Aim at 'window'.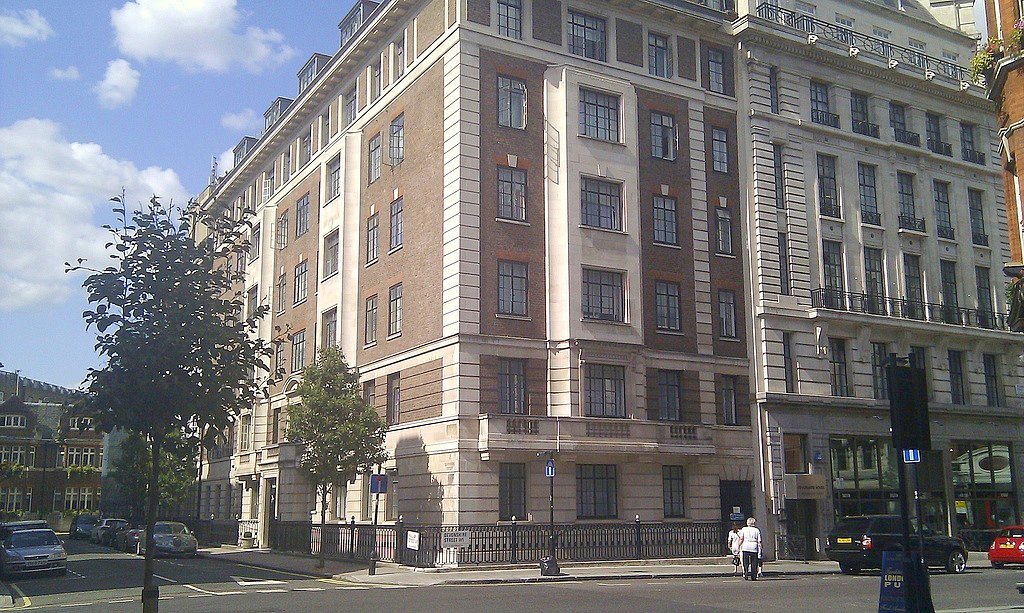
Aimed at (left=249, top=284, right=257, bottom=320).
